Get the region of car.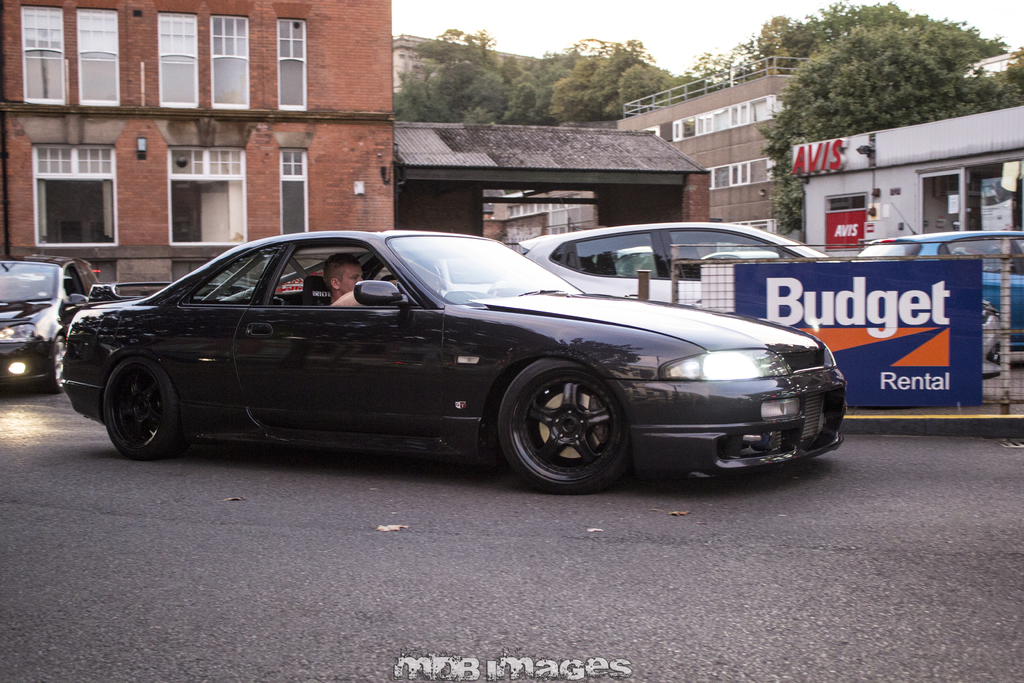
(left=855, top=230, right=1023, bottom=335).
